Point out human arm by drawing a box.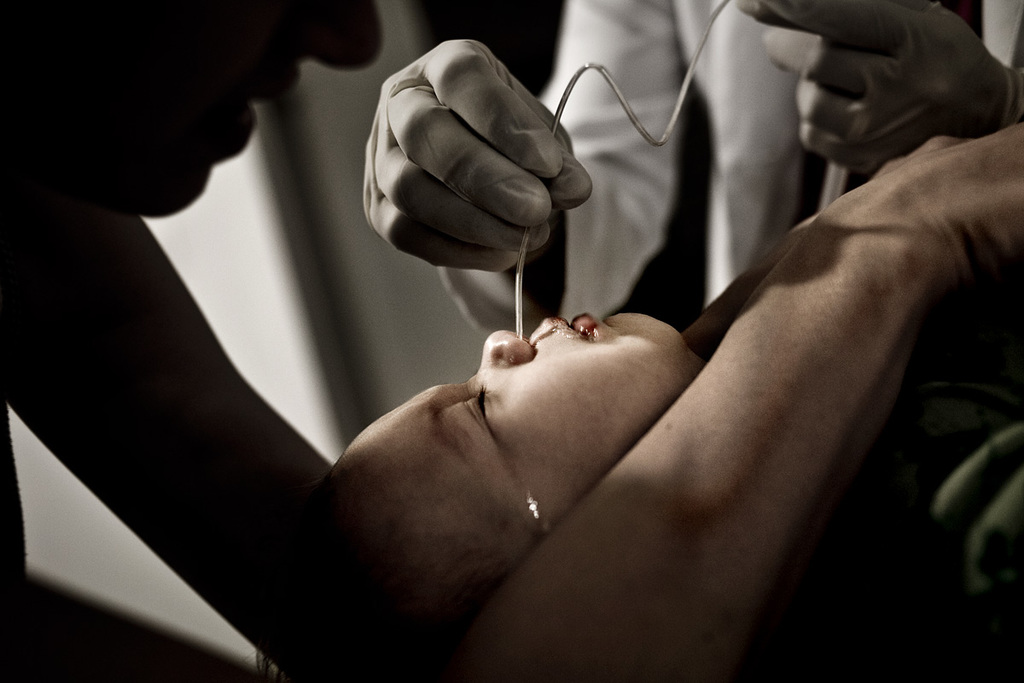
bbox=[729, 0, 1017, 185].
